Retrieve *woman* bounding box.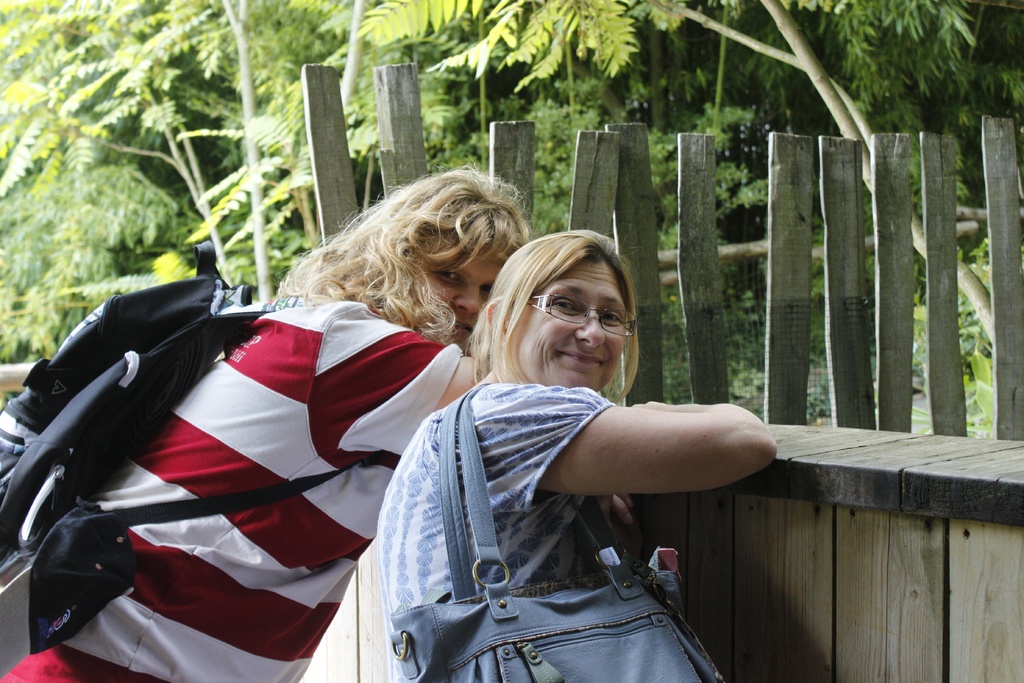
Bounding box: x1=345 y1=220 x2=792 y2=676.
